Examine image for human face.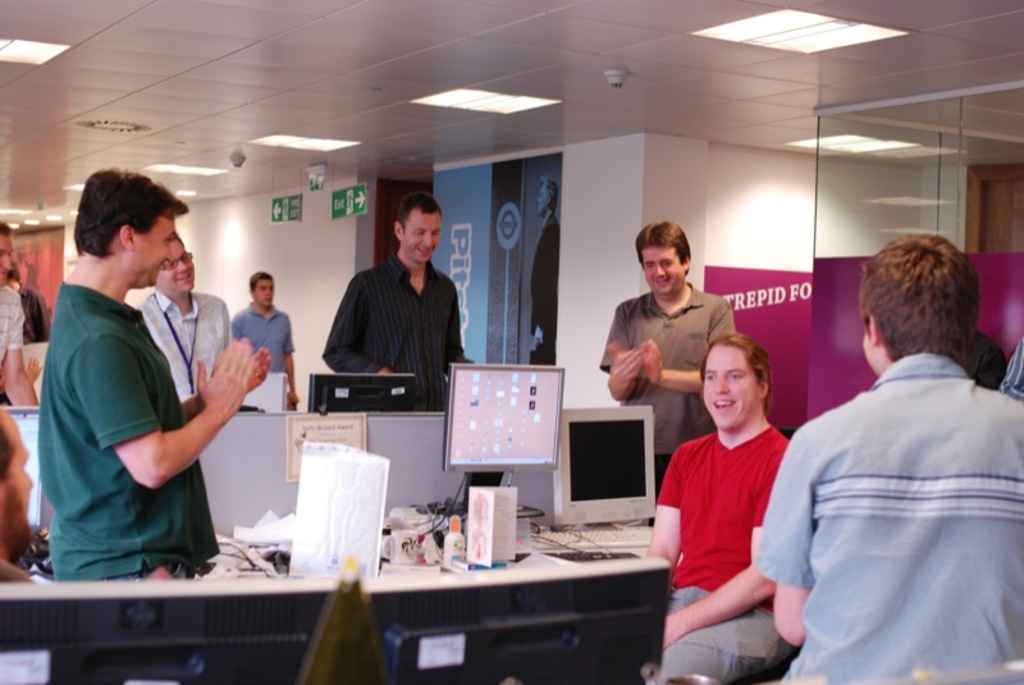
Examination result: x1=252, y1=282, x2=278, y2=305.
